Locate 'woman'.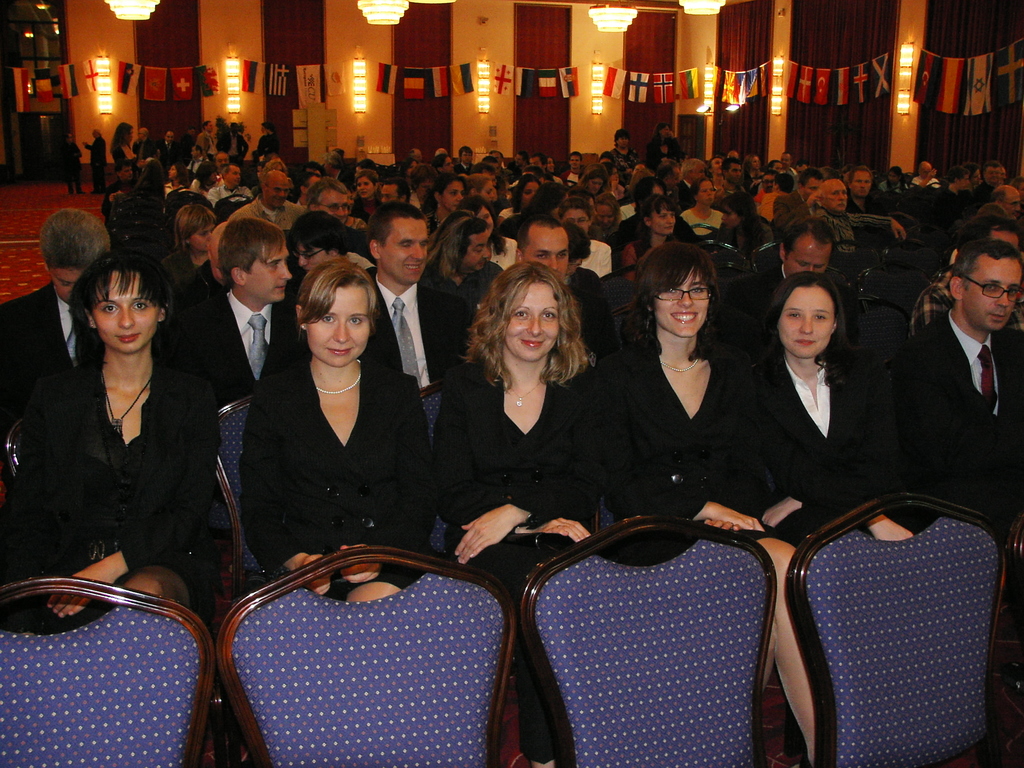
Bounding box: (x1=109, y1=122, x2=137, y2=167).
